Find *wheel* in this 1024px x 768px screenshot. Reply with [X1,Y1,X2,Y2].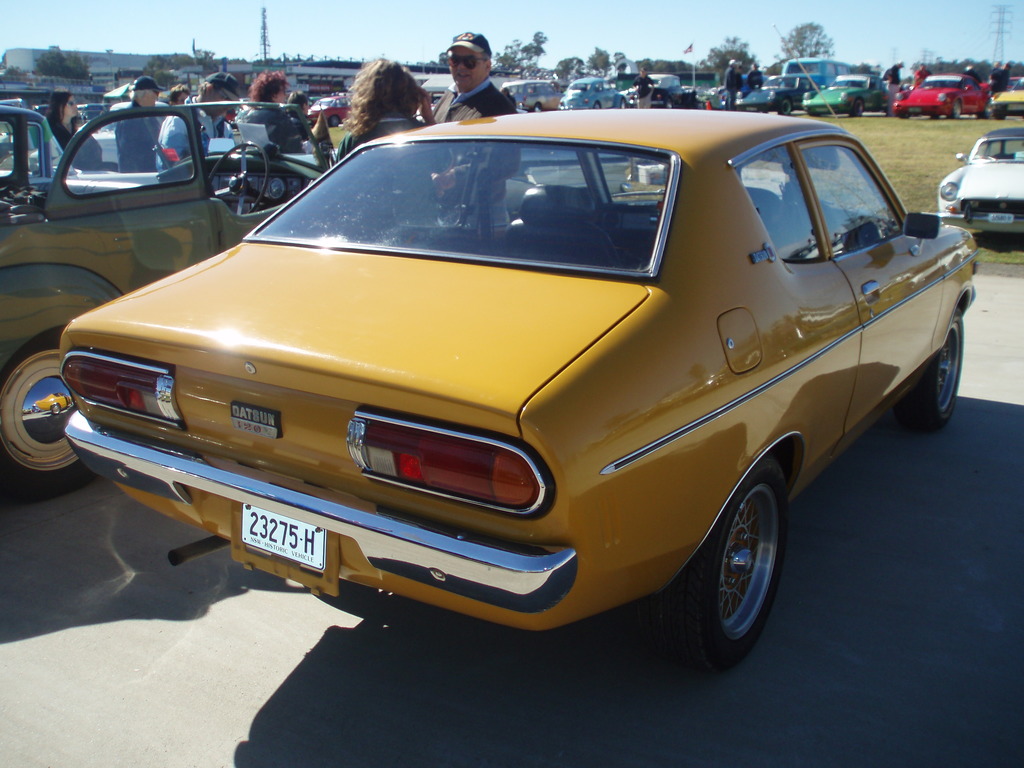
[851,100,862,116].
